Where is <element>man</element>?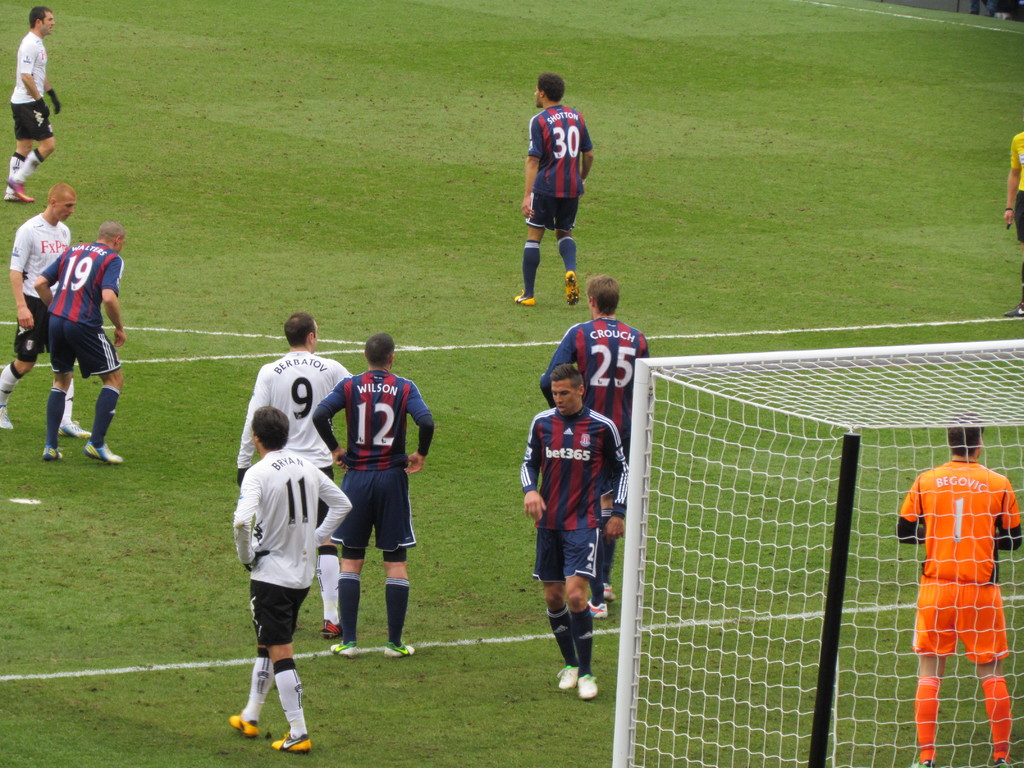
<bbox>512, 361, 635, 705</bbox>.
